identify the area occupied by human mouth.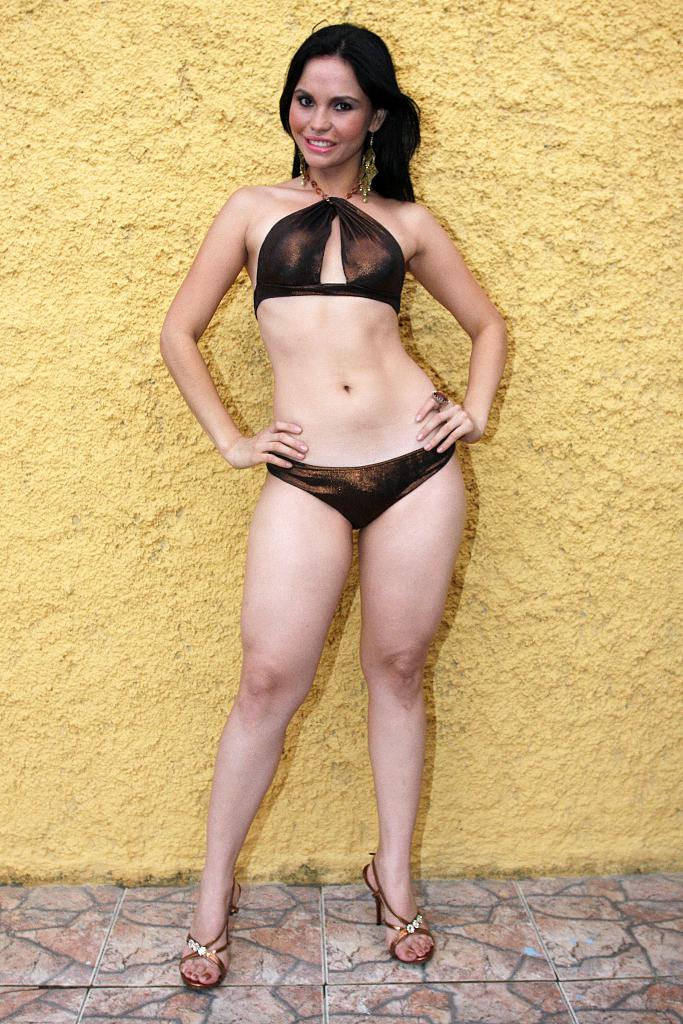
Area: box=[299, 136, 339, 157].
